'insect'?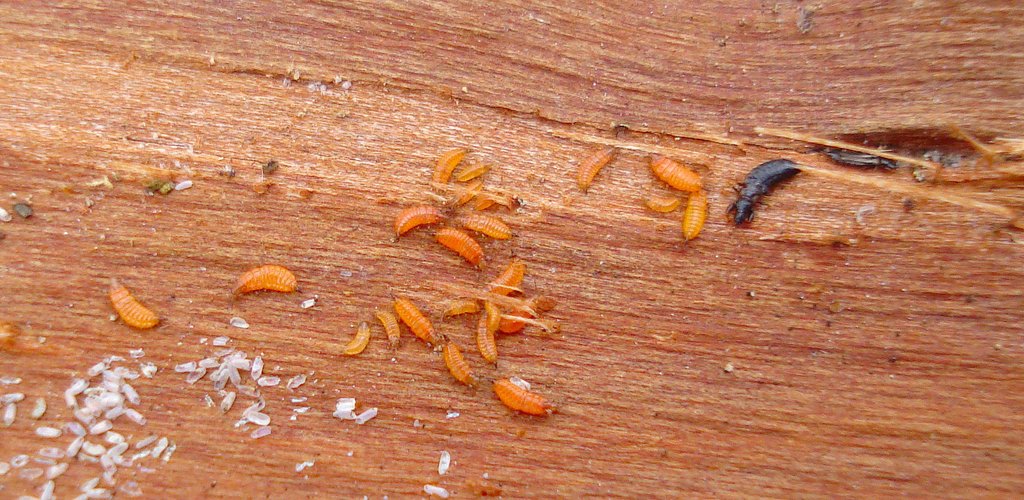
bbox=(440, 345, 476, 389)
